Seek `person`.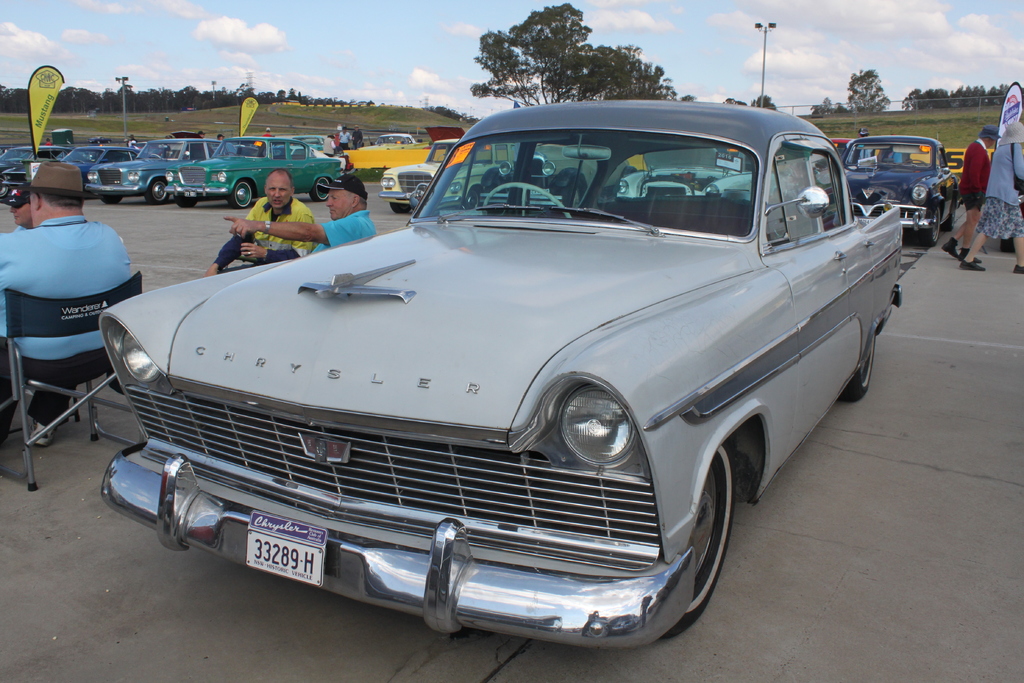
(340, 128, 354, 149).
